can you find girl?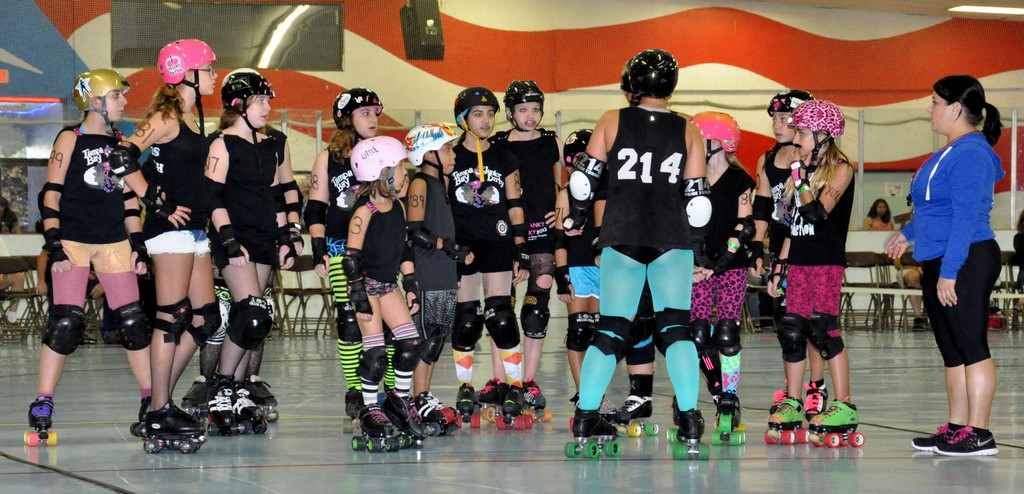
Yes, bounding box: box=[690, 107, 757, 429].
